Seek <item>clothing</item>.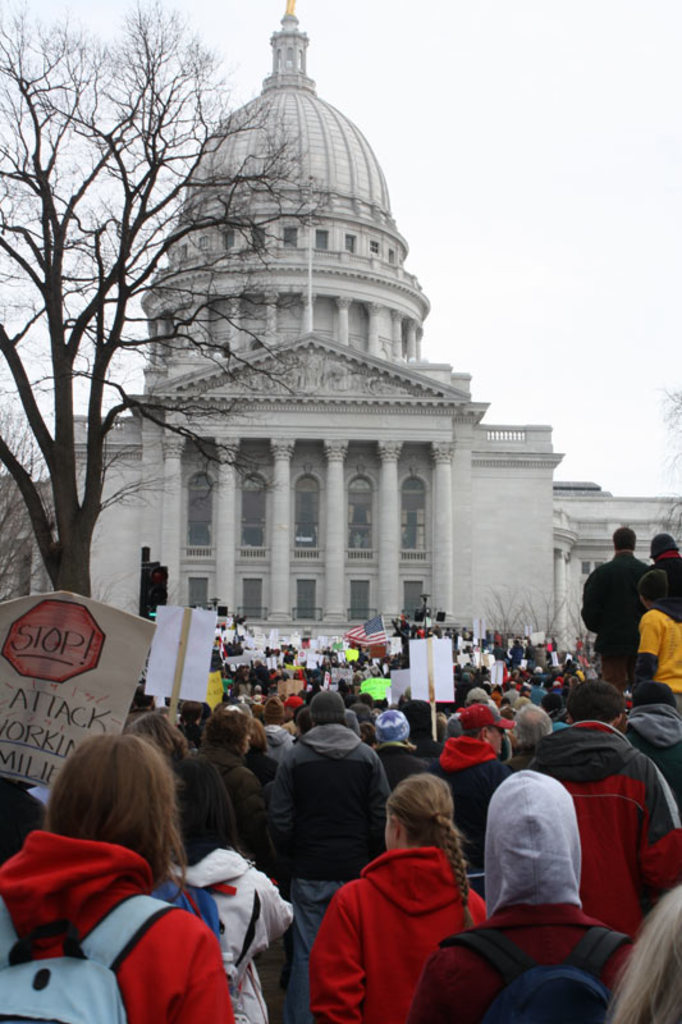
178:739:279:832.
